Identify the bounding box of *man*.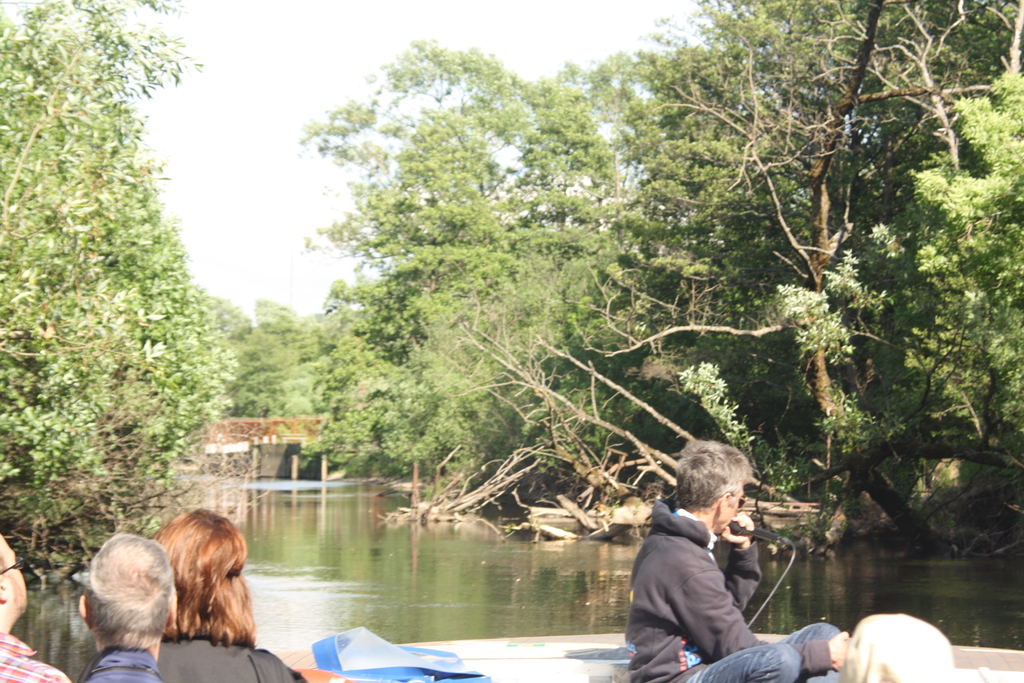
bbox(617, 435, 852, 682).
